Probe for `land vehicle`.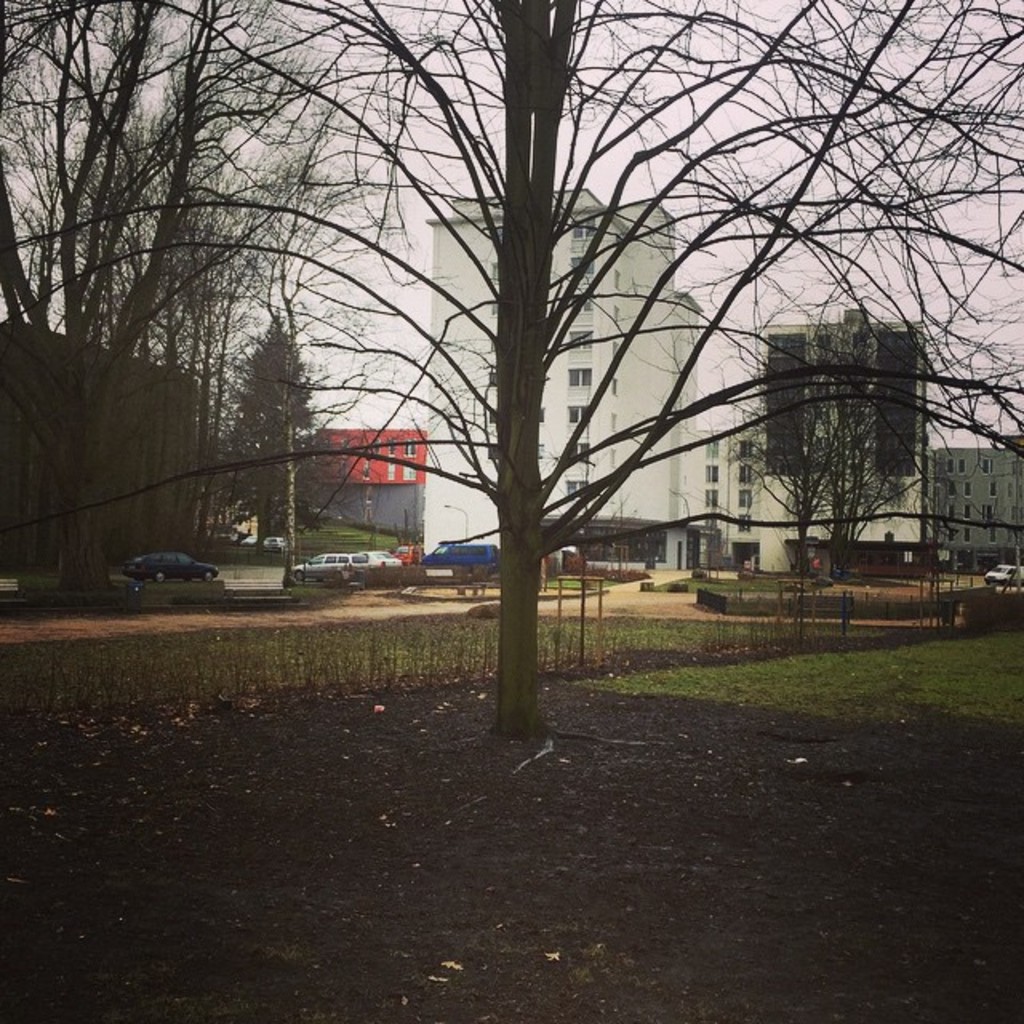
Probe result: bbox=(267, 536, 277, 550).
